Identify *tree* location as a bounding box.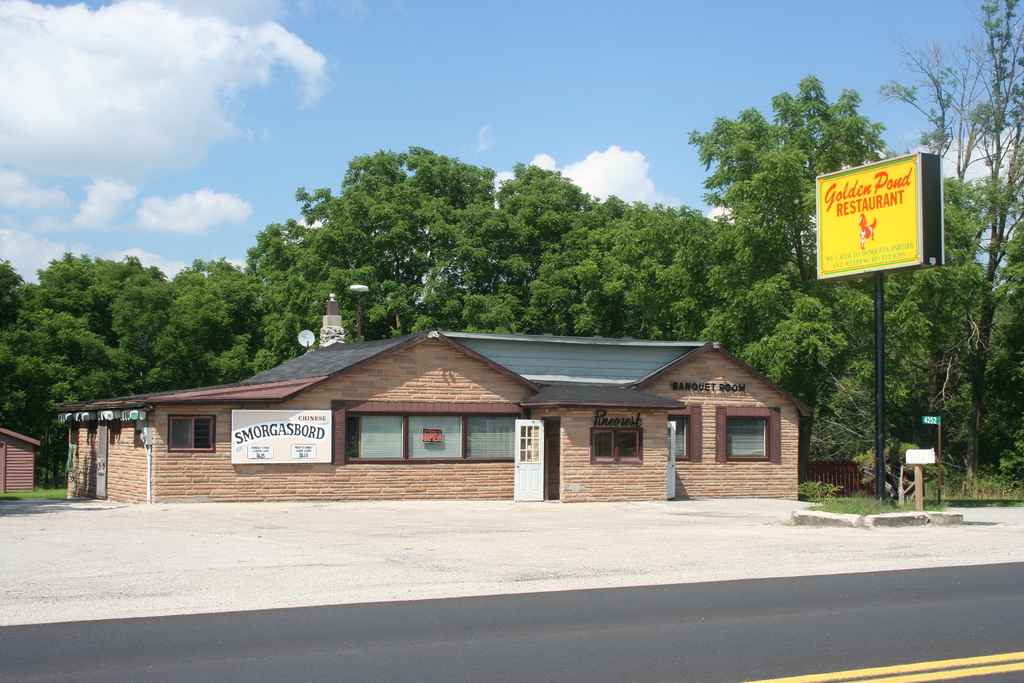
[0,0,1023,497].
